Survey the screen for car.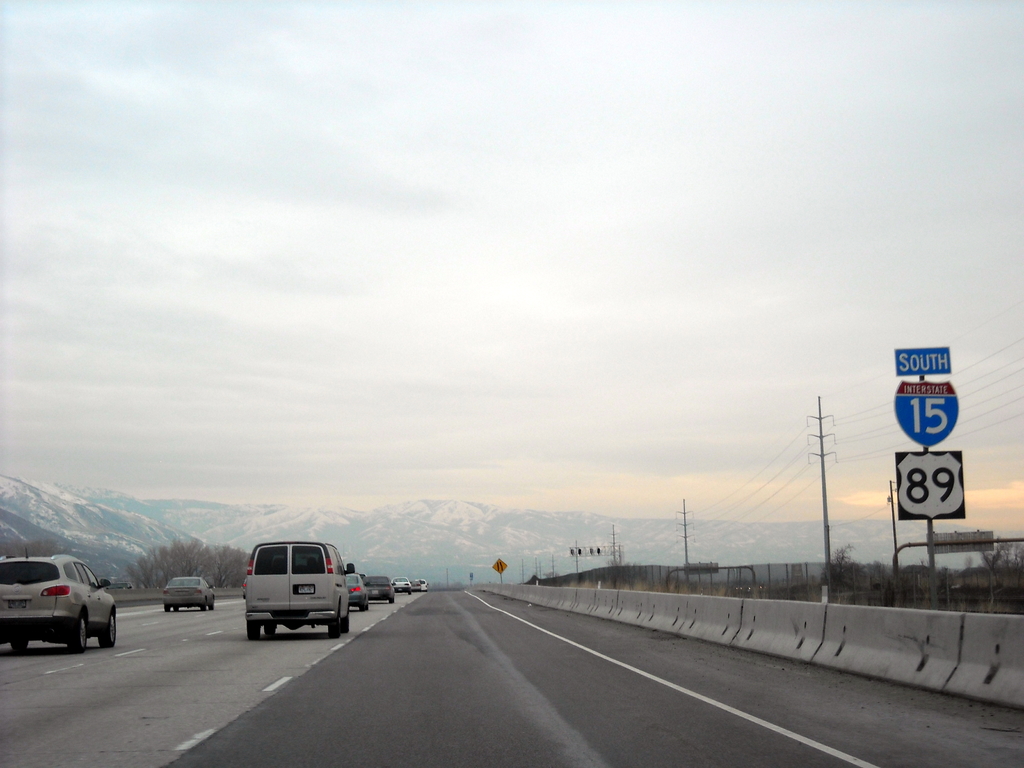
Survey found: detection(0, 543, 123, 655).
